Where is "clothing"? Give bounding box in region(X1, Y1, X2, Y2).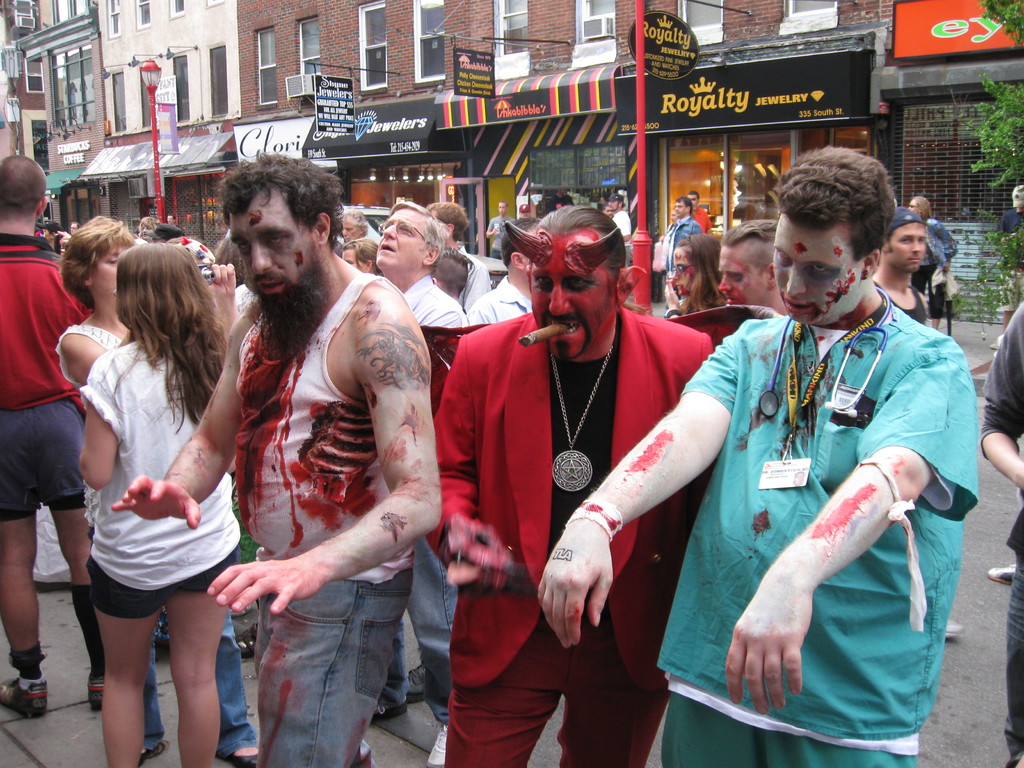
region(0, 231, 93, 529).
